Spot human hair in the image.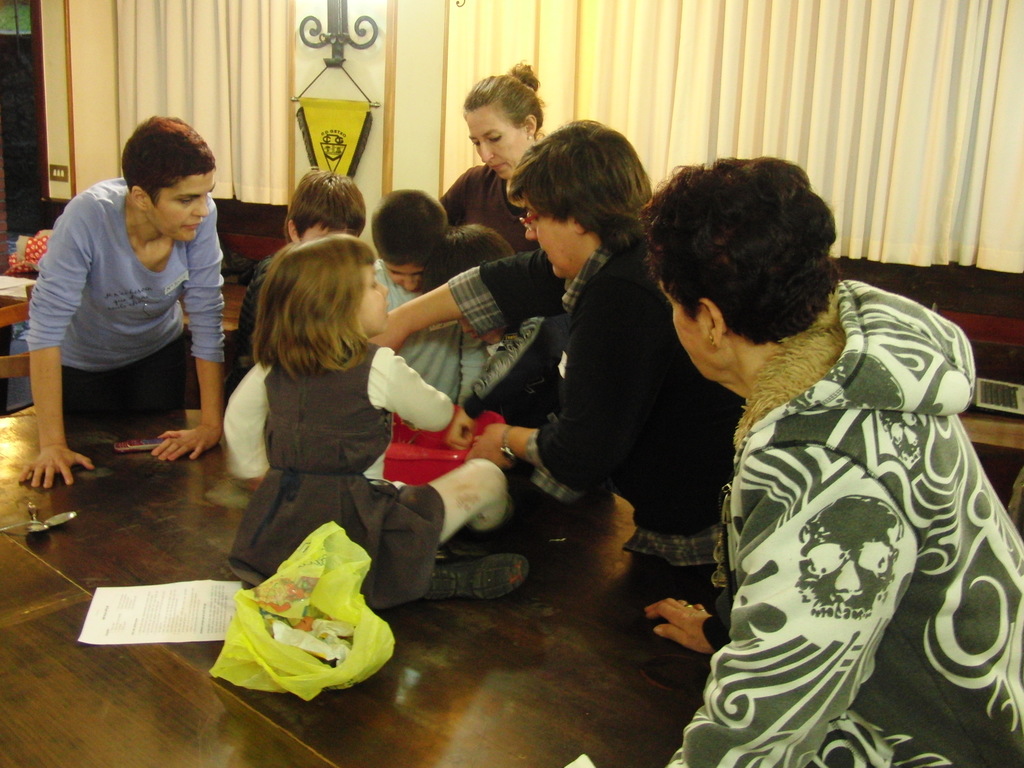
human hair found at (365, 182, 449, 266).
